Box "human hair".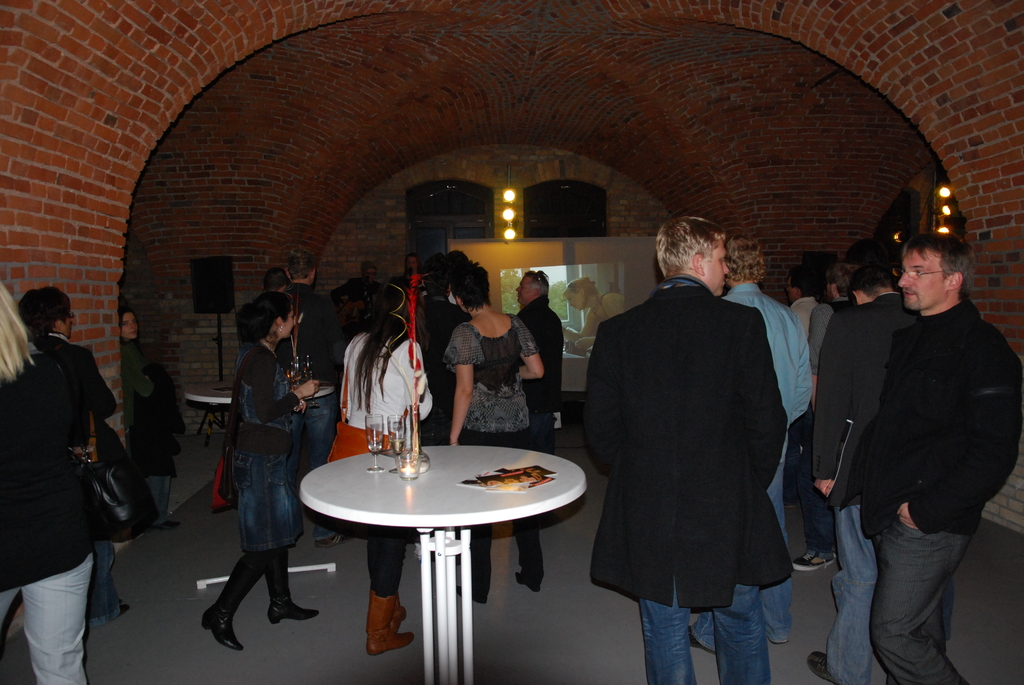
left=12, top=285, right=70, bottom=333.
